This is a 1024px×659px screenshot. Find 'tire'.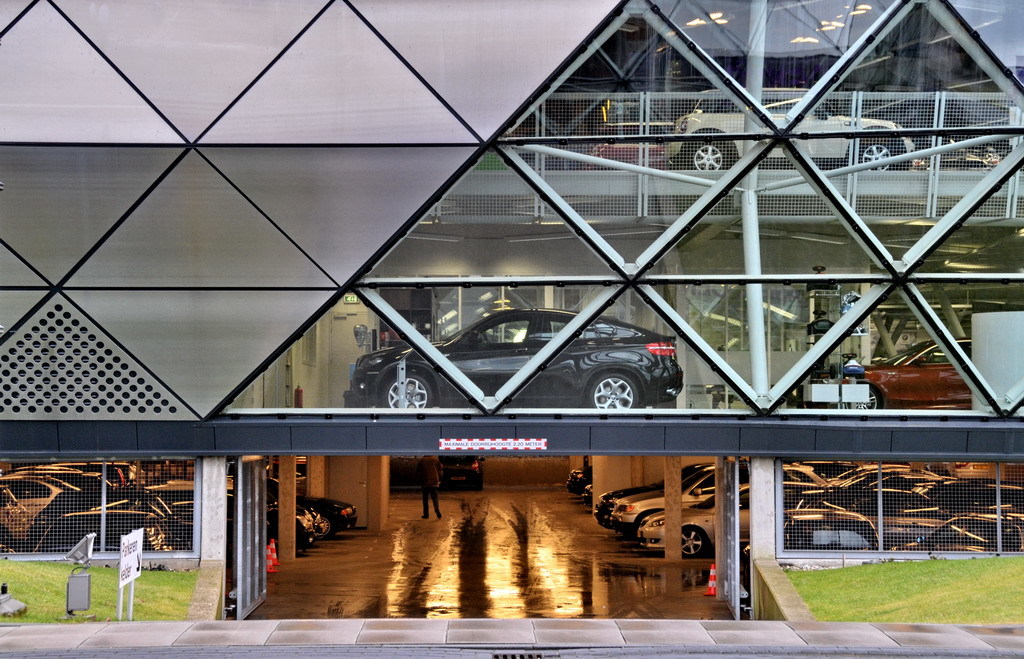
Bounding box: Rect(689, 143, 725, 172).
